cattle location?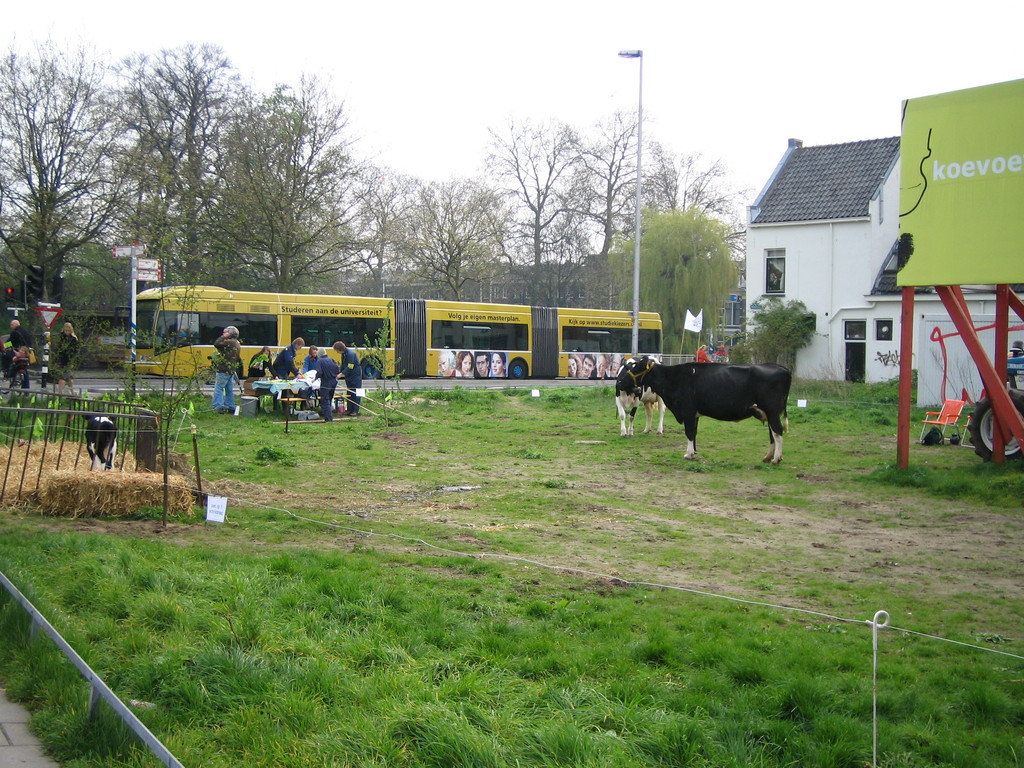
634/344/781/467
